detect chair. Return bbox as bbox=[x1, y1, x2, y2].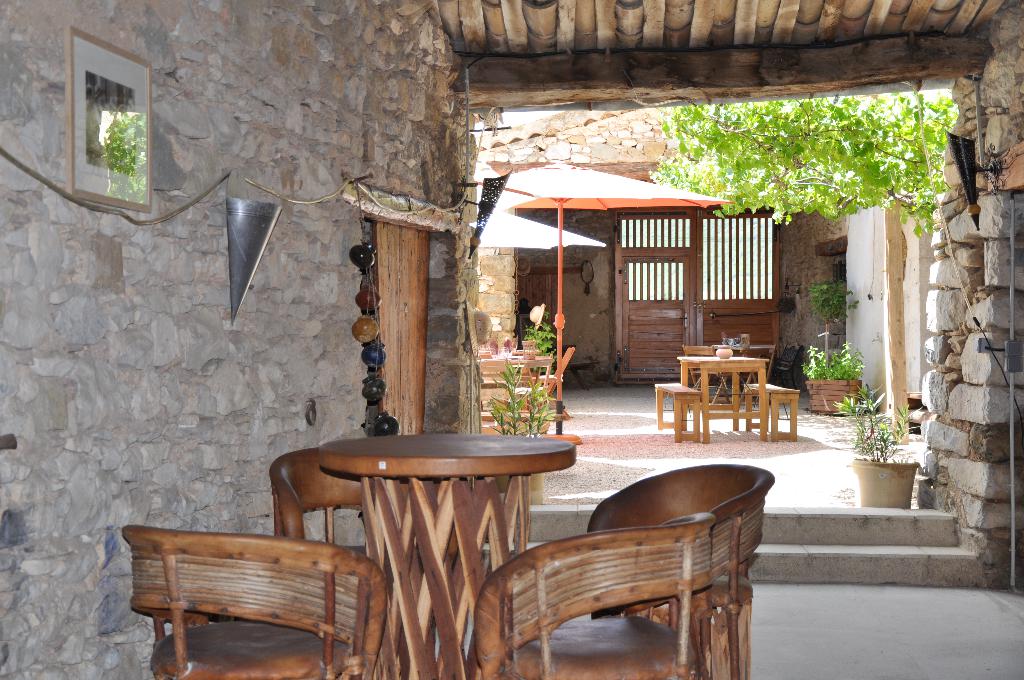
bbox=[509, 346, 577, 423].
